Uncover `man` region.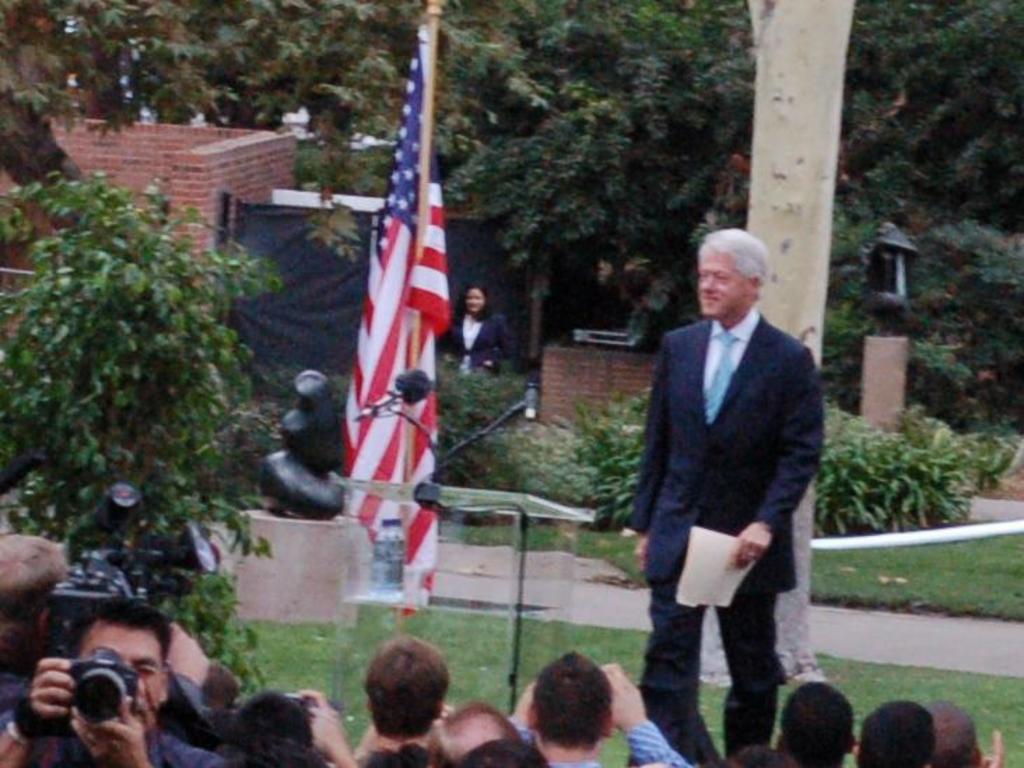
Uncovered: [361,635,459,767].
